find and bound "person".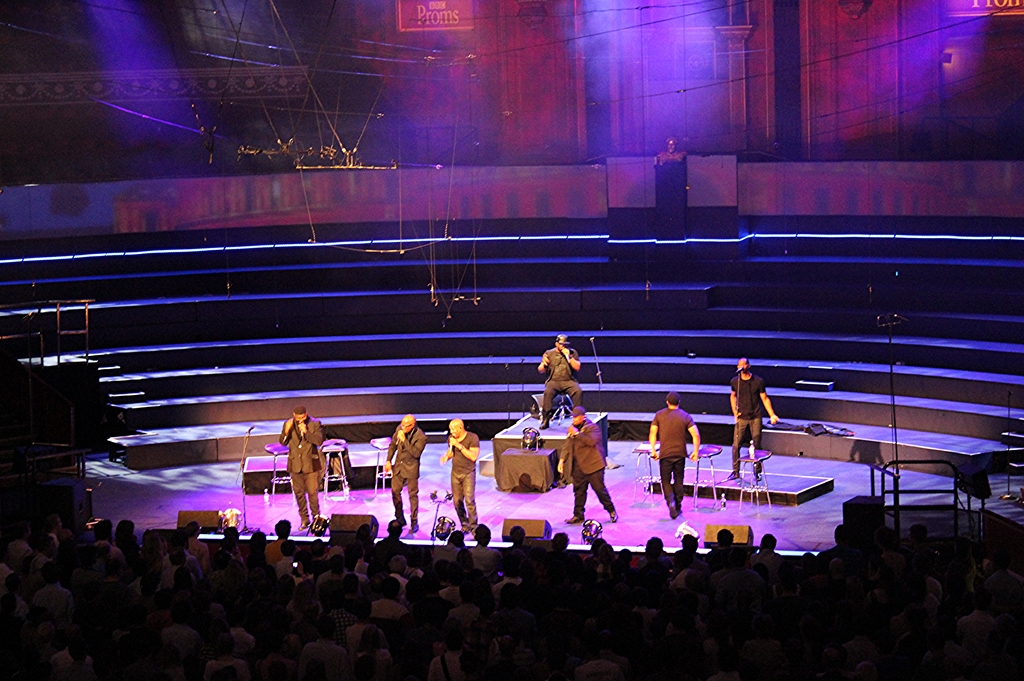
Bound: 558:412:625:520.
